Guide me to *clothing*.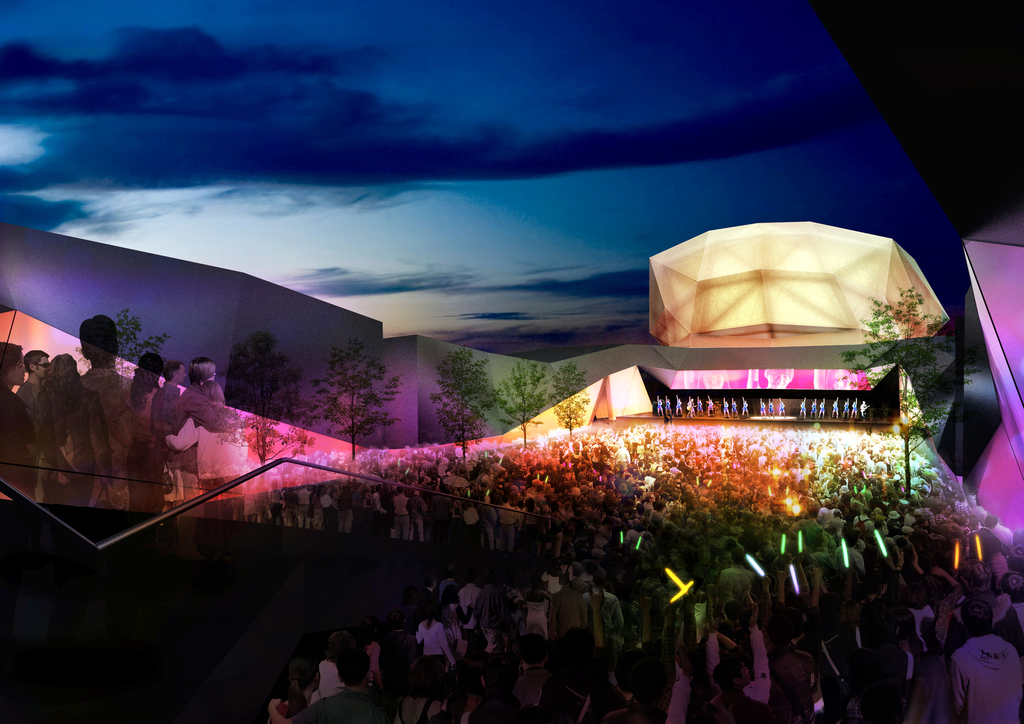
Guidance: {"x1": 857, "y1": 646, "x2": 922, "y2": 723}.
